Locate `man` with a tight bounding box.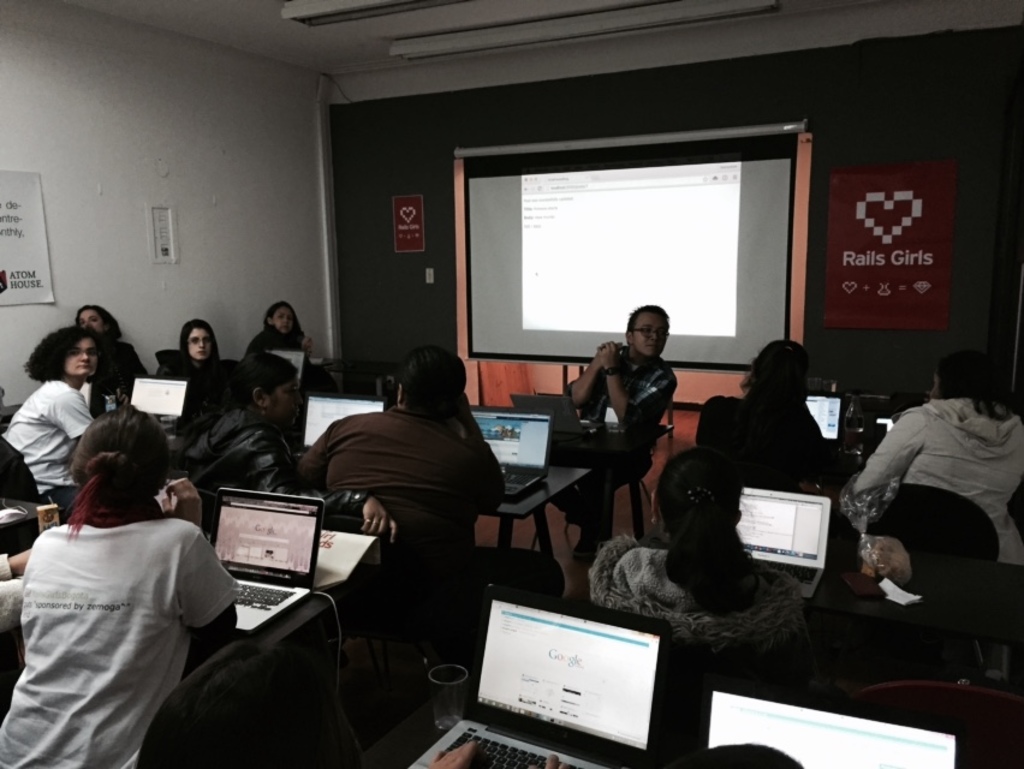
280, 334, 516, 684.
